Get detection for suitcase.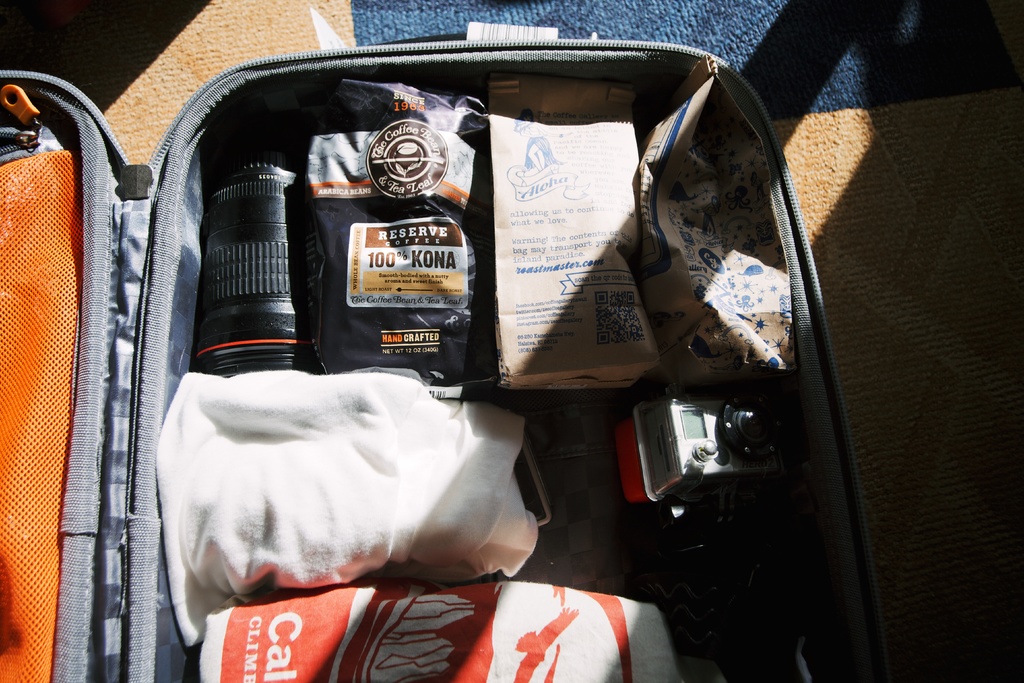
Detection: pyautogui.locateOnScreen(0, 31, 898, 682).
